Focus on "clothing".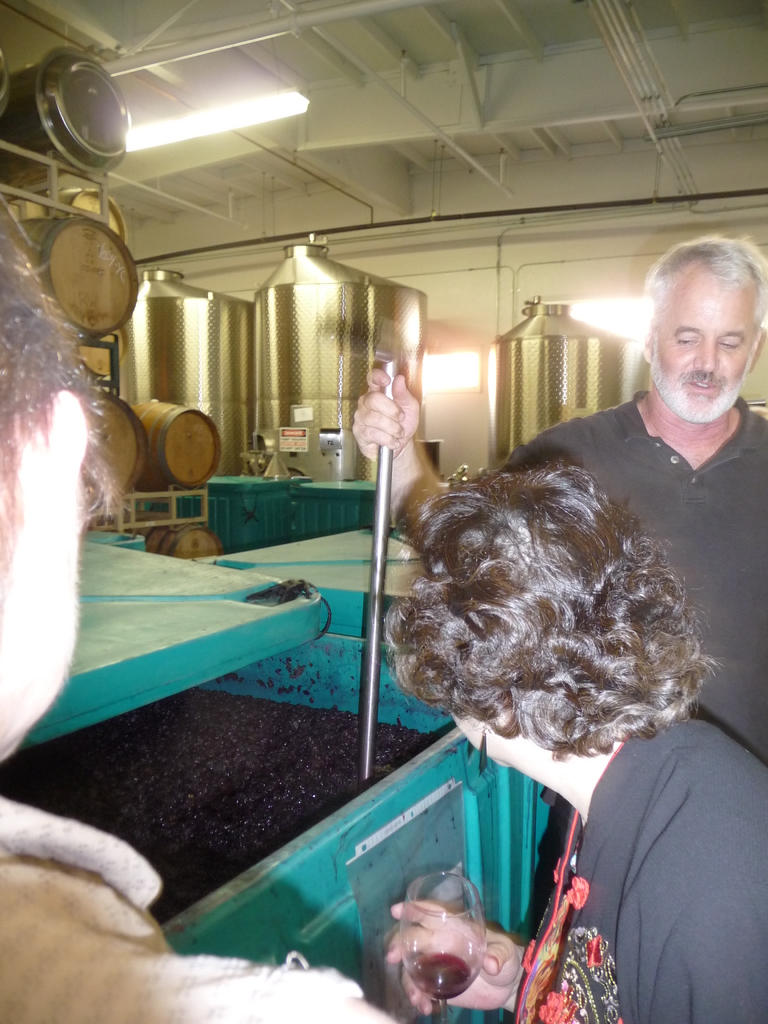
Focused at region(506, 707, 767, 1023).
